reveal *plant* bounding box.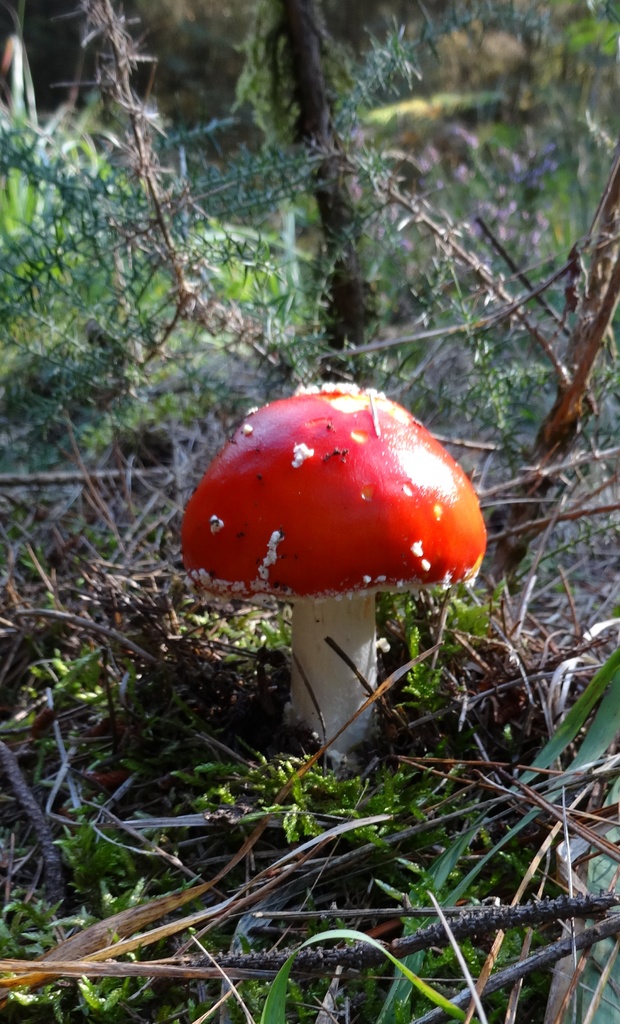
Revealed: l=0, t=652, r=135, b=760.
